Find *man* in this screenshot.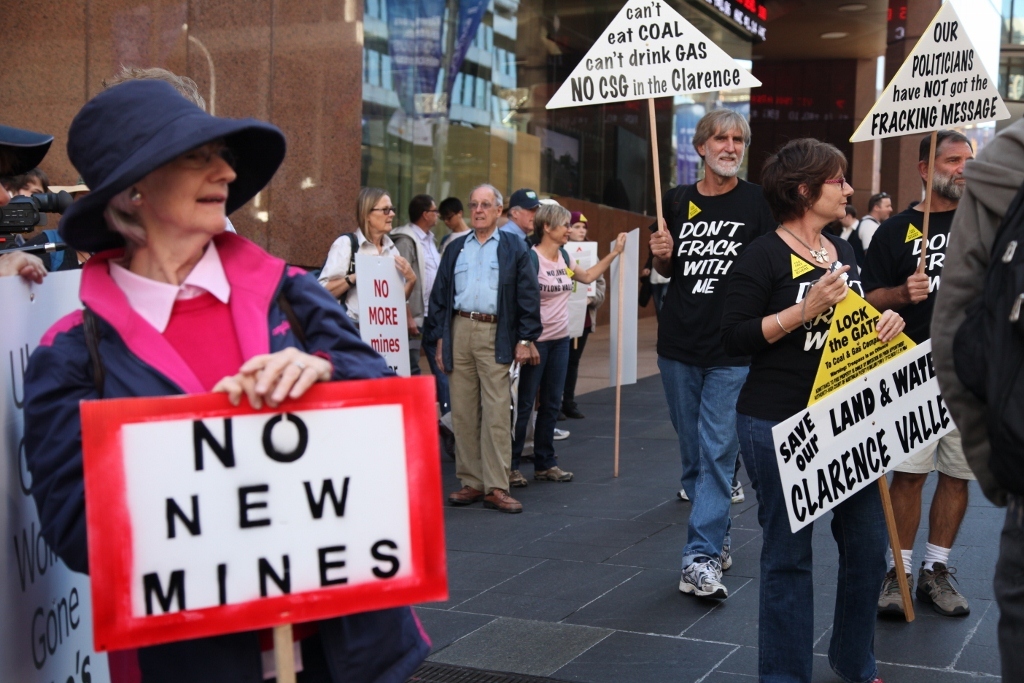
The bounding box for *man* is 852, 189, 896, 265.
